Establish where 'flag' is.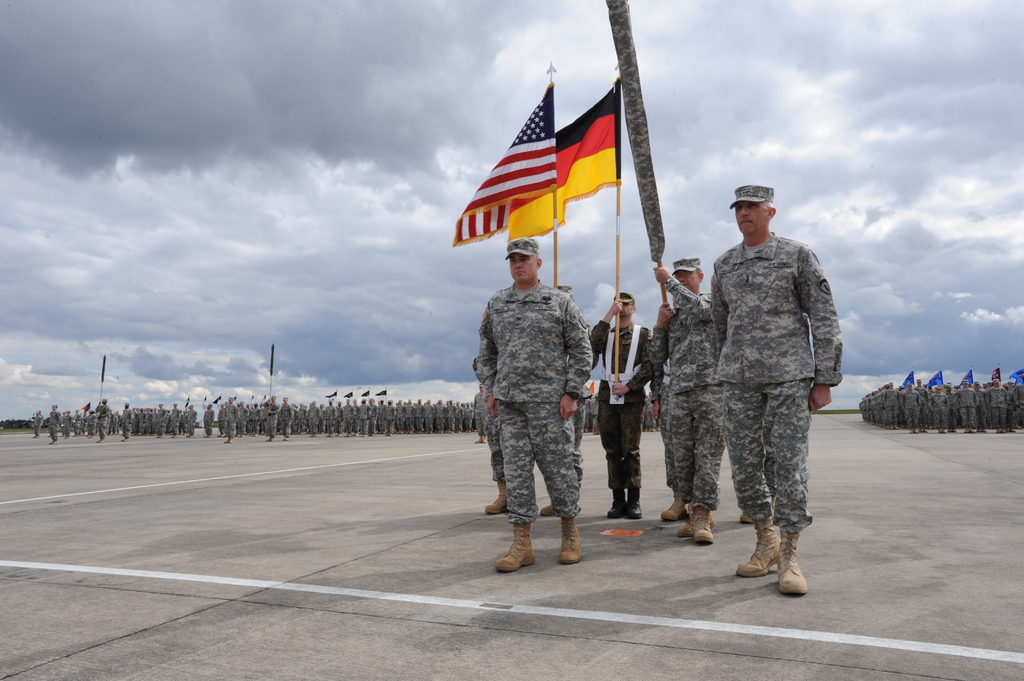
Established at bbox=[223, 394, 231, 403].
